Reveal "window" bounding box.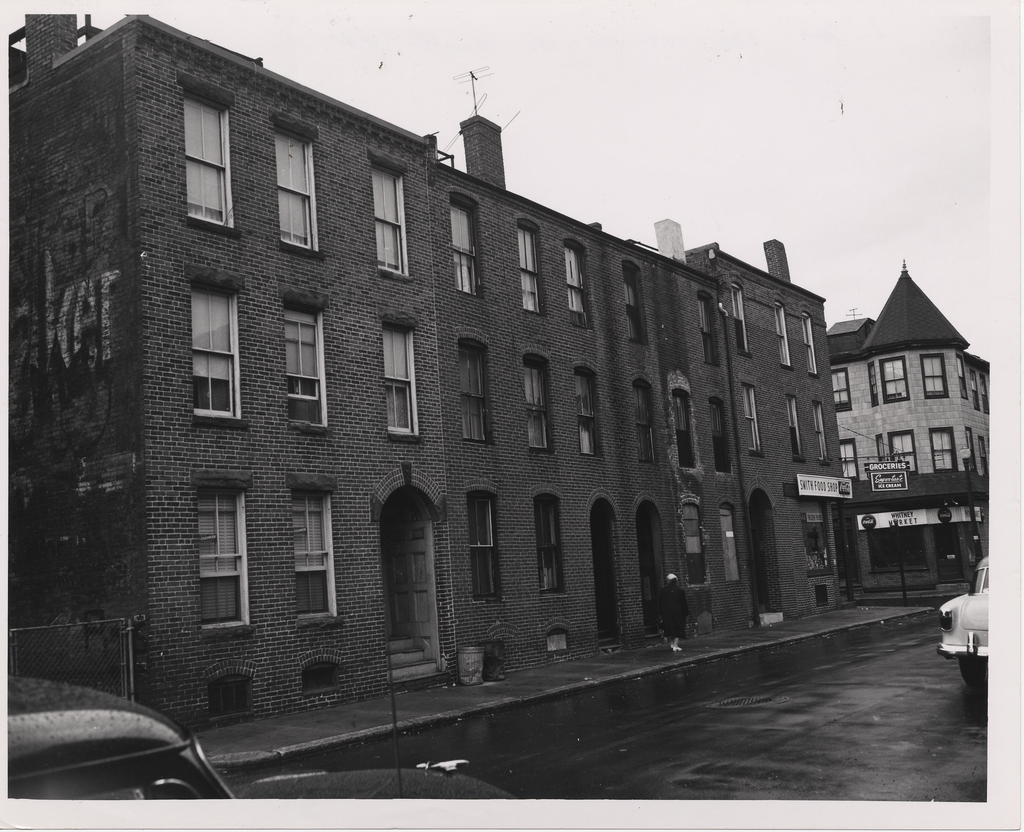
Revealed: (left=561, top=235, right=595, bottom=331).
